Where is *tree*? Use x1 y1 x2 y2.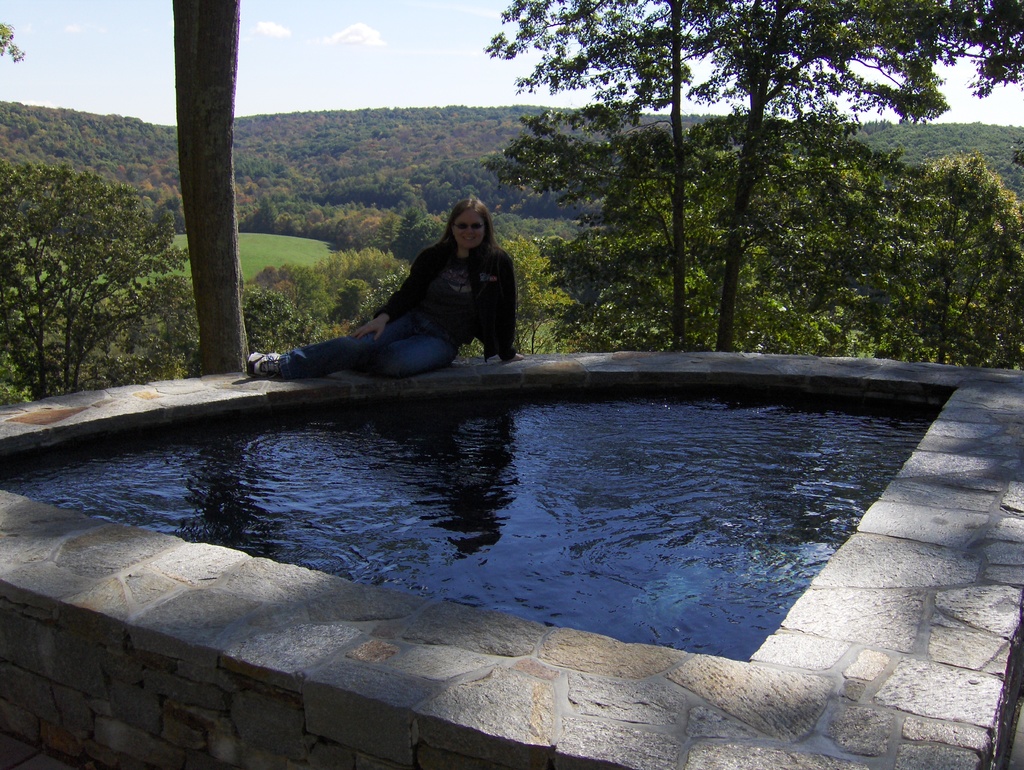
161 241 412 387.
